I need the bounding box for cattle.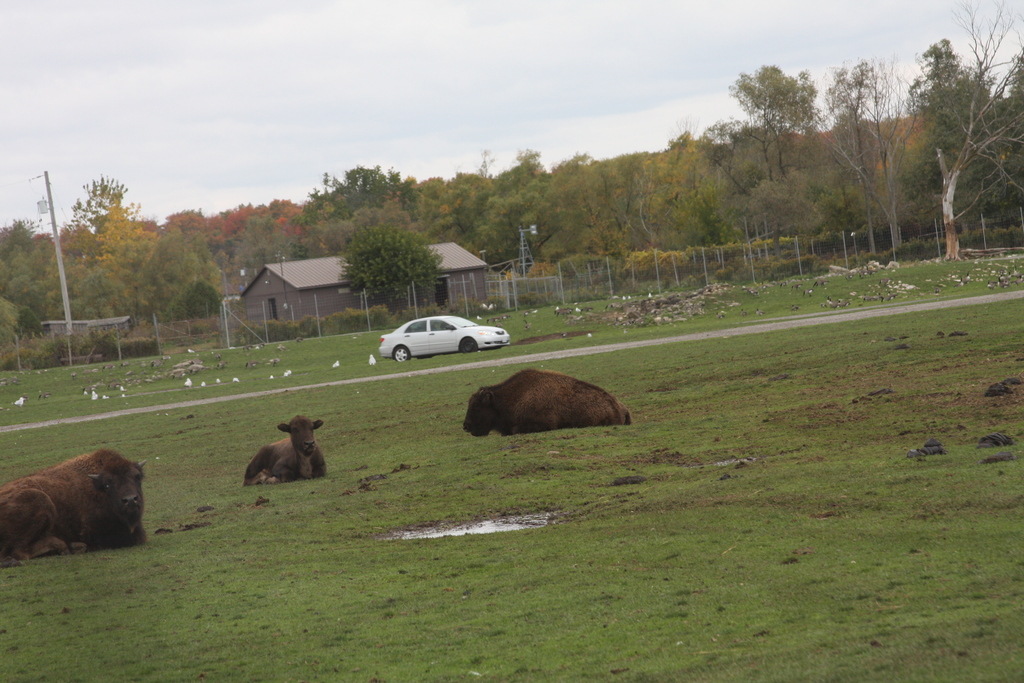
Here it is: x1=459 y1=370 x2=634 y2=434.
